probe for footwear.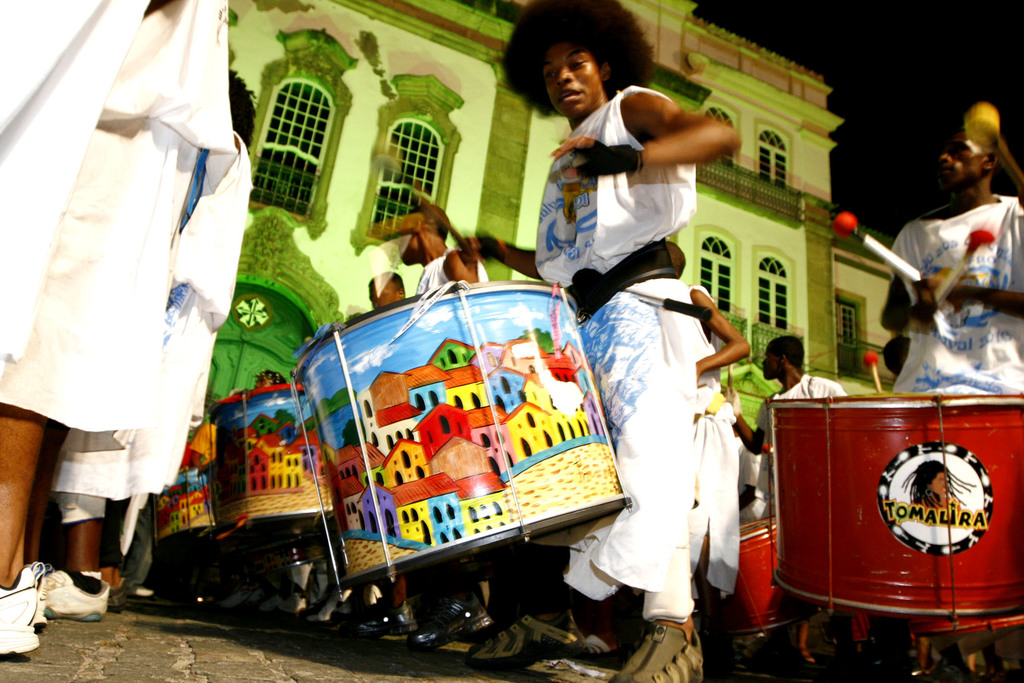
Probe result: bbox(0, 562, 51, 659).
